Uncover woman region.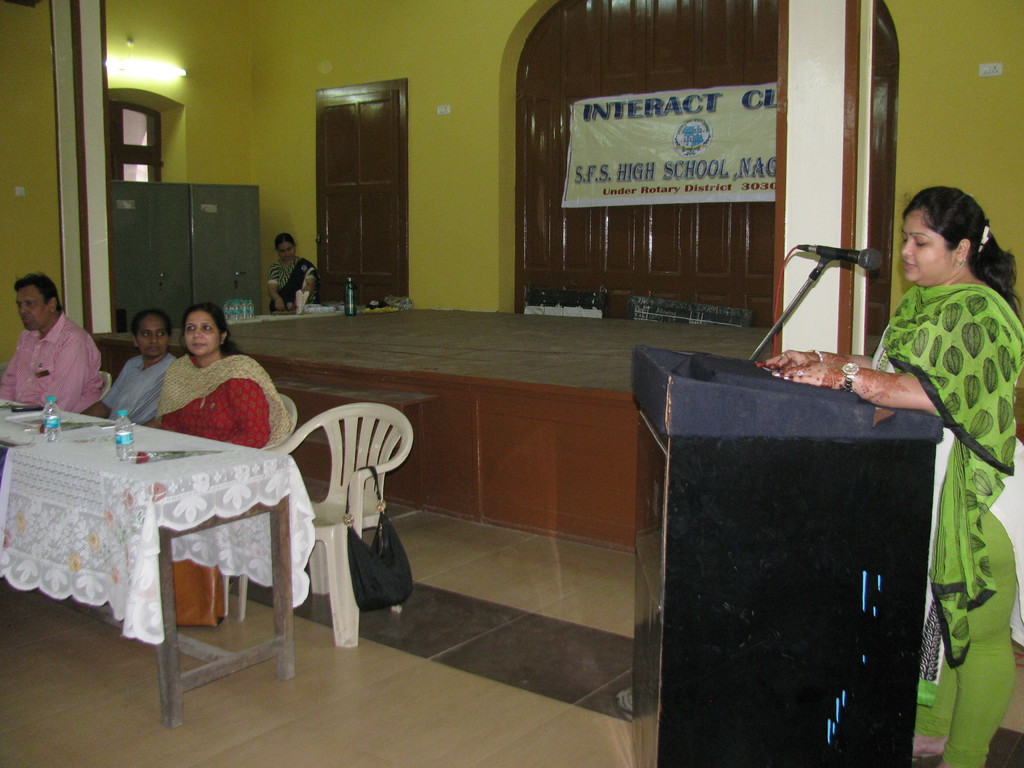
Uncovered: <box>760,188,1023,767</box>.
